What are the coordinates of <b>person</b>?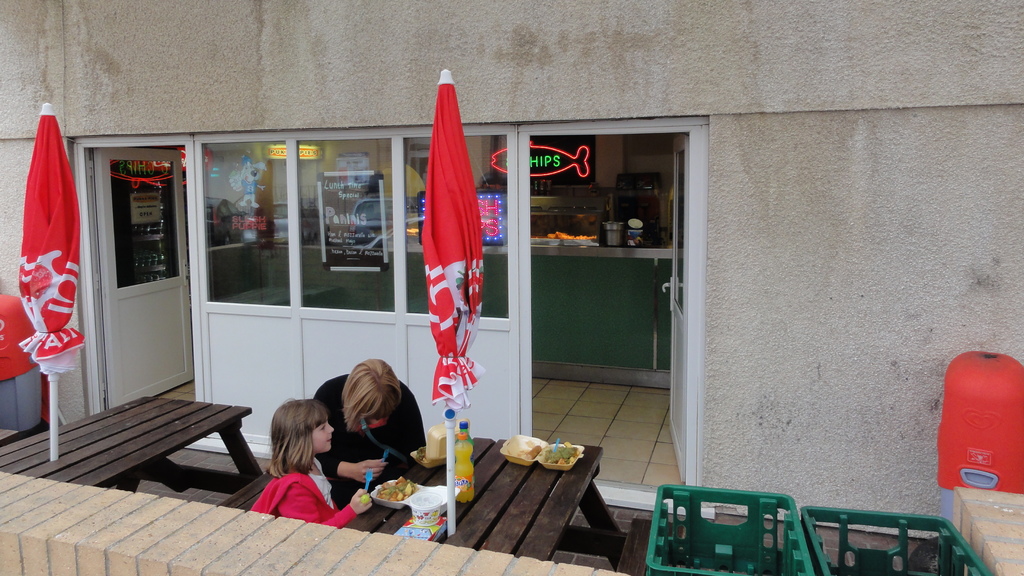
[left=252, top=396, right=373, bottom=527].
